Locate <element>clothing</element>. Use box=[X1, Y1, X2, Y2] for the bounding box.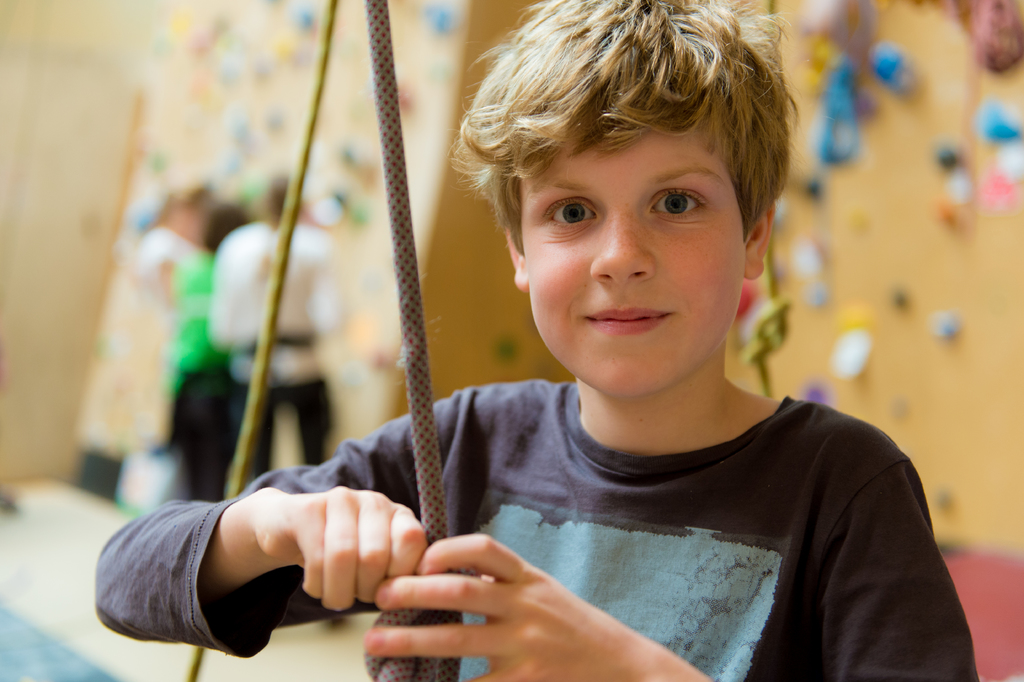
box=[203, 212, 343, 484].
